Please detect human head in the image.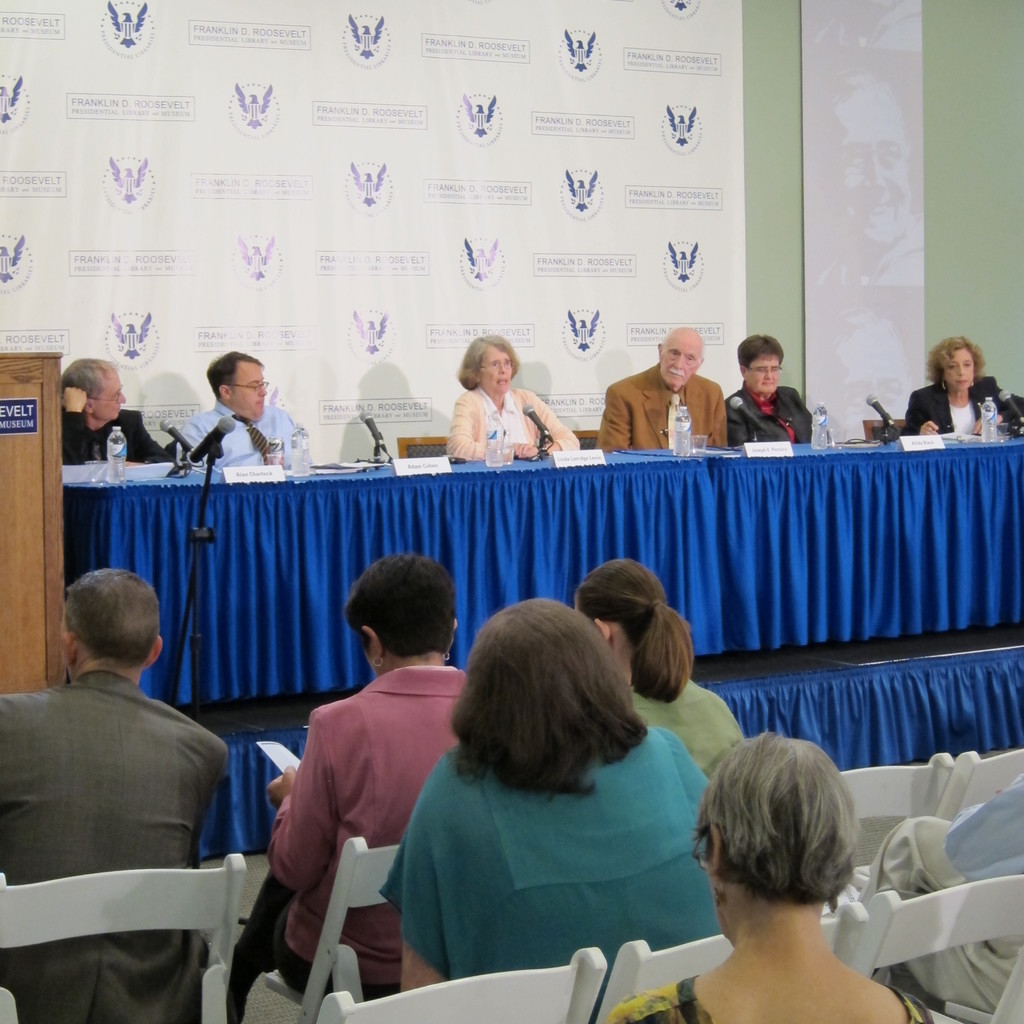
x1=739, y1=333, x2=781, y2=397.
